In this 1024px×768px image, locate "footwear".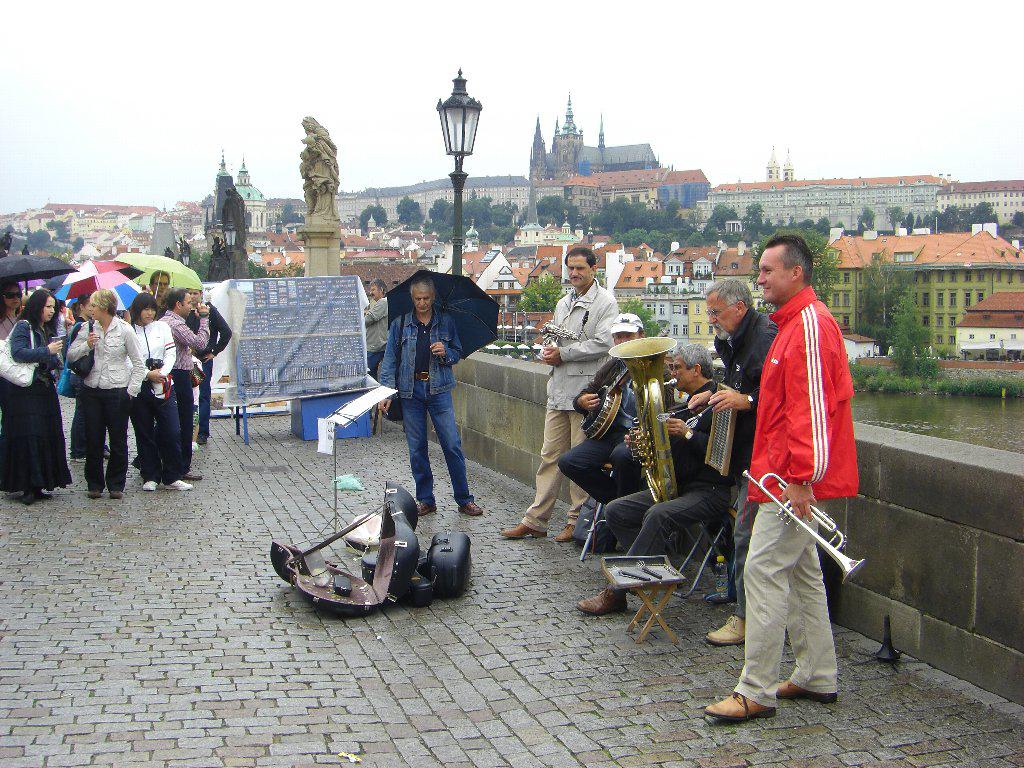
Bounding box: [x1=184, y1=472, x2=202, y2=480].
